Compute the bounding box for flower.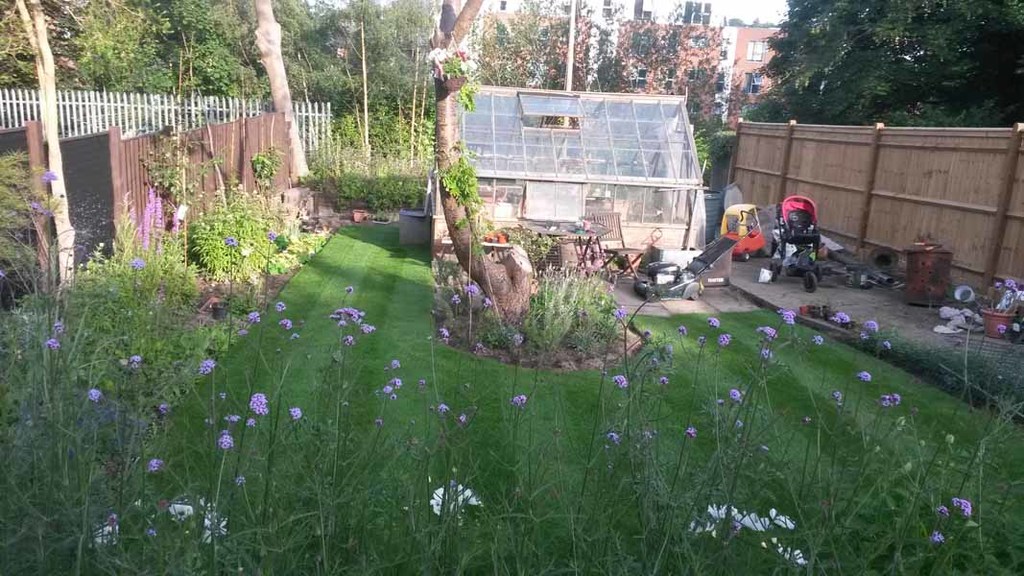
[829, 312, 855, 325].
